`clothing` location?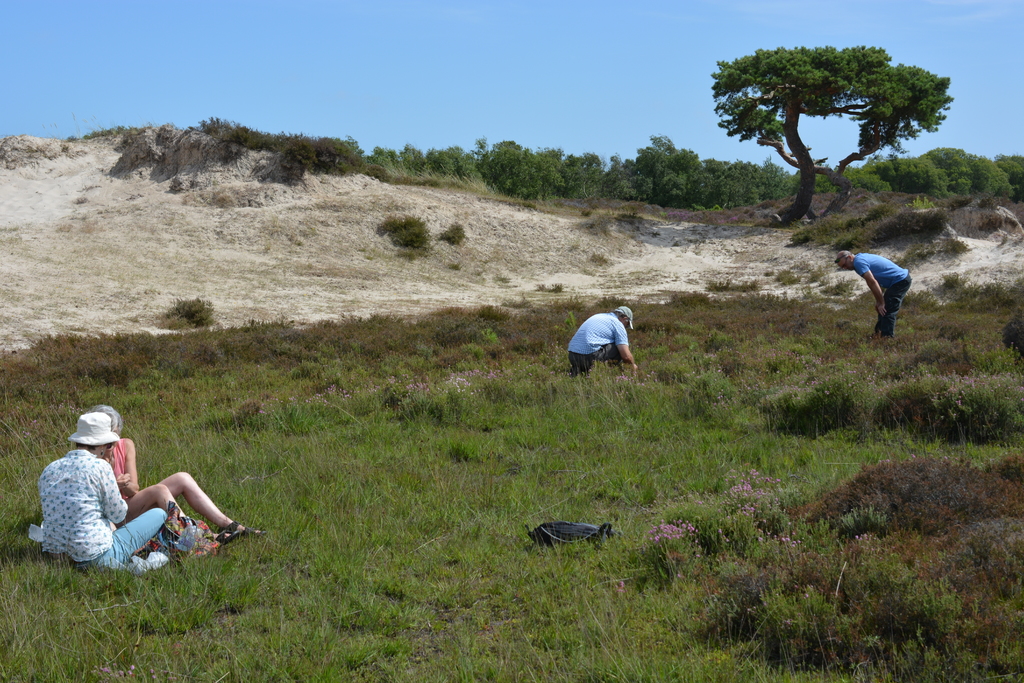
pyautogui.locateOnScreen(104, 507, 173, 570)
